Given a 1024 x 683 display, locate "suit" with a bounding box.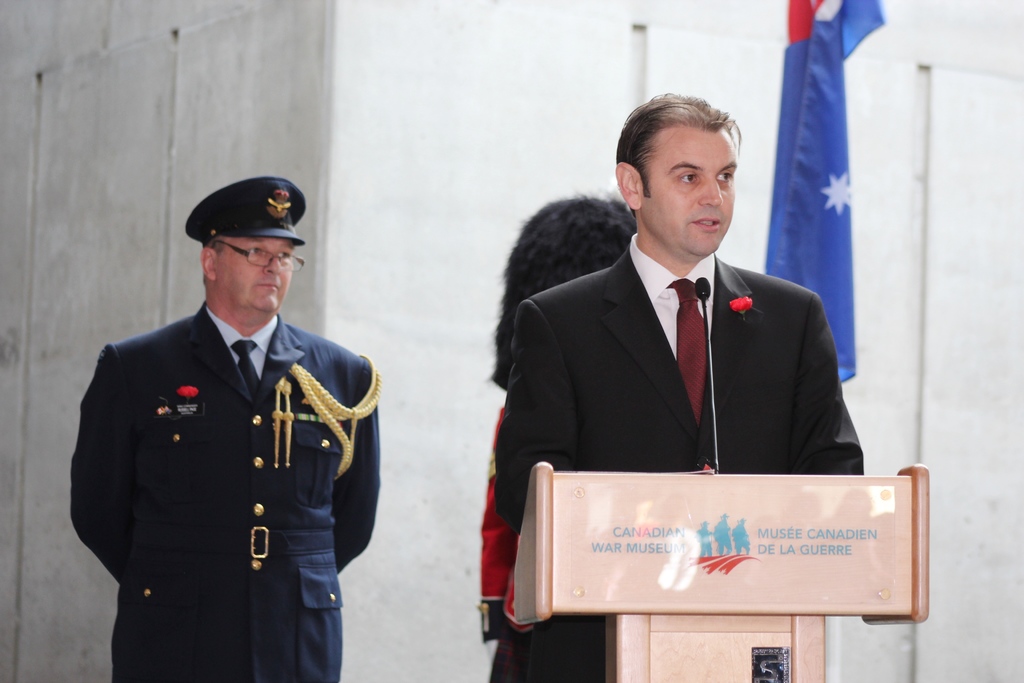
Located: <region>496, 232, 863, 682</region>.
